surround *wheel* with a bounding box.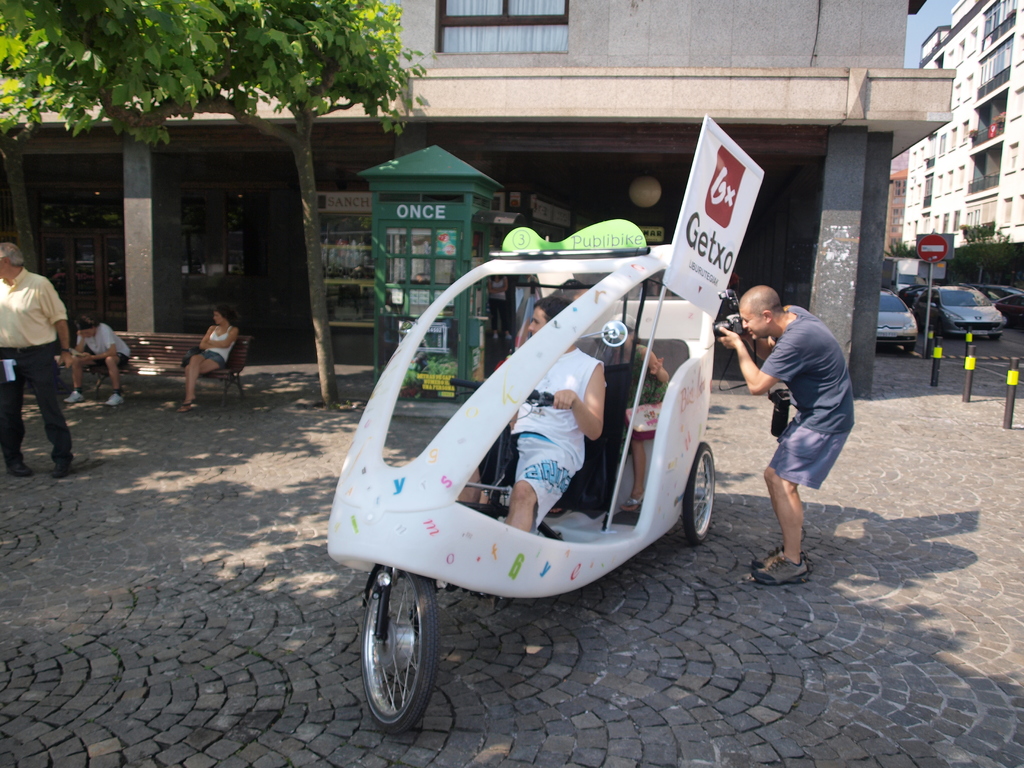
[353,554,451,733].
